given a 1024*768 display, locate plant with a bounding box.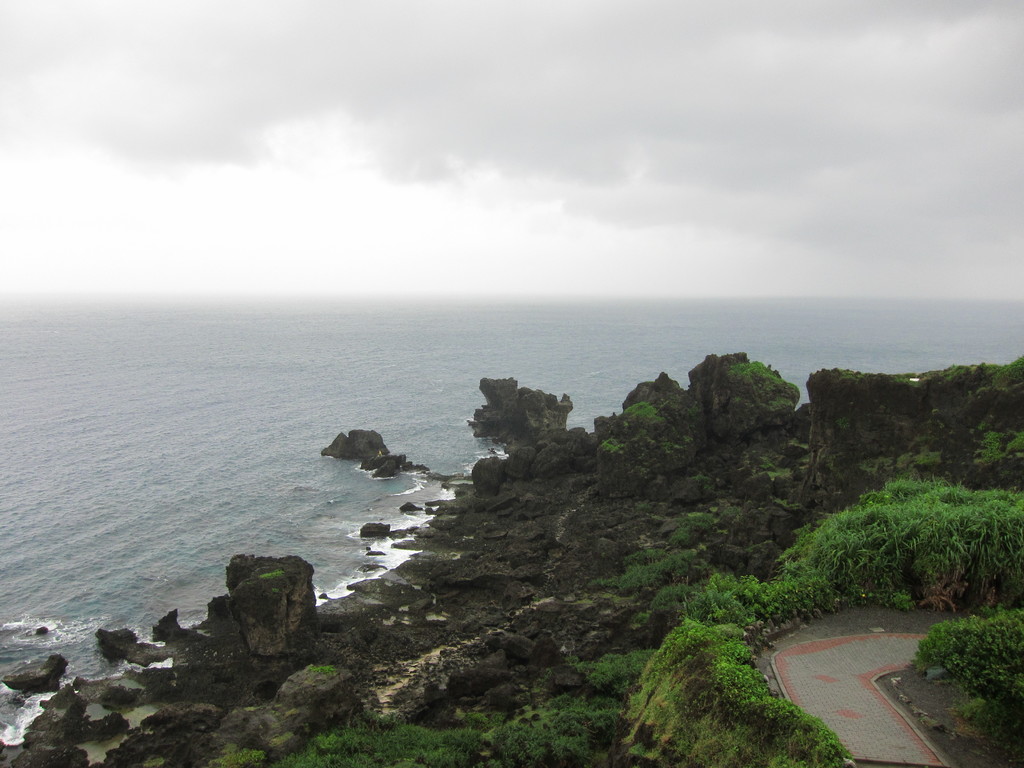
Located: pyautogui.locateOnScreen(934, 420, 947, 426).
